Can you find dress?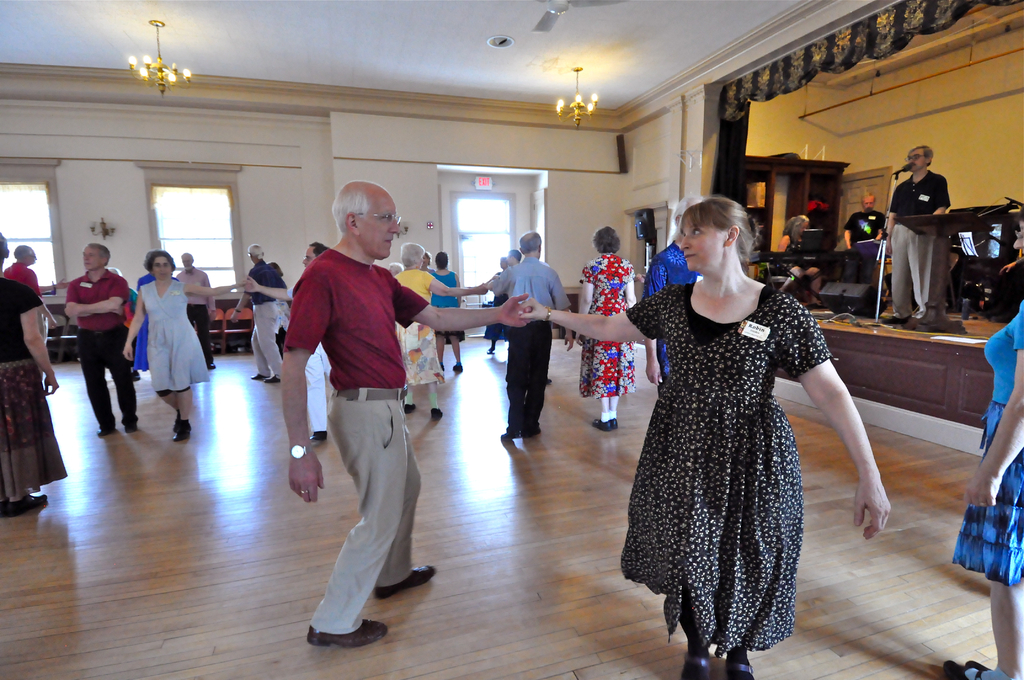
Yes, bounding box: pyautogui.locateOnScreen(430, 271, 464, 341).
